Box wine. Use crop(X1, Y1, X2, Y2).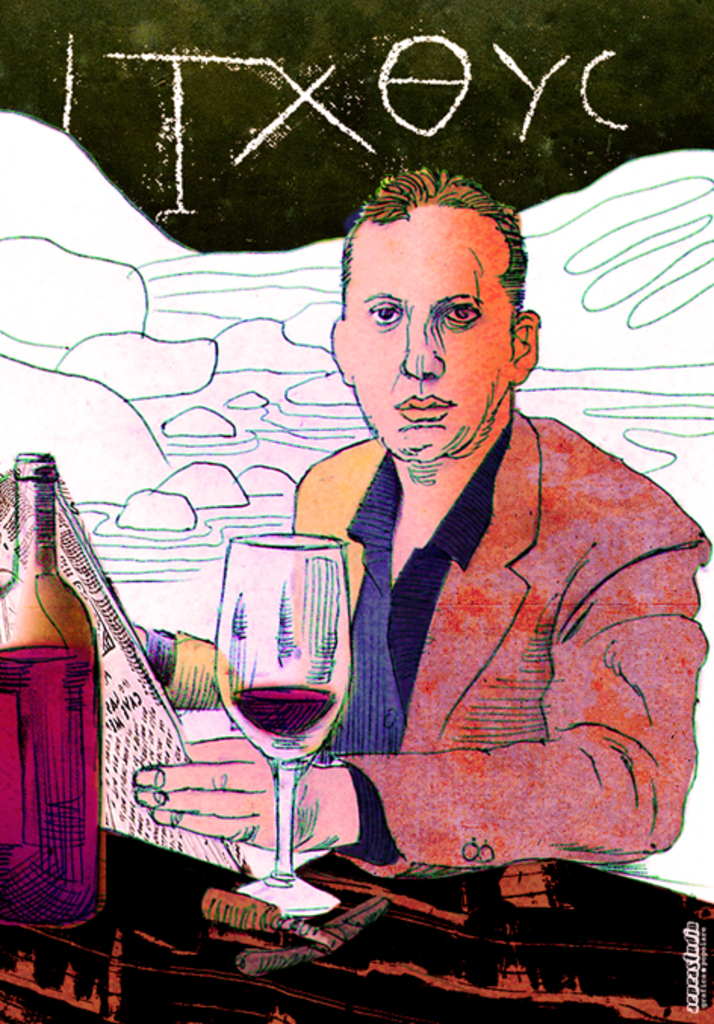
crop(231, 676, 334, 738).
